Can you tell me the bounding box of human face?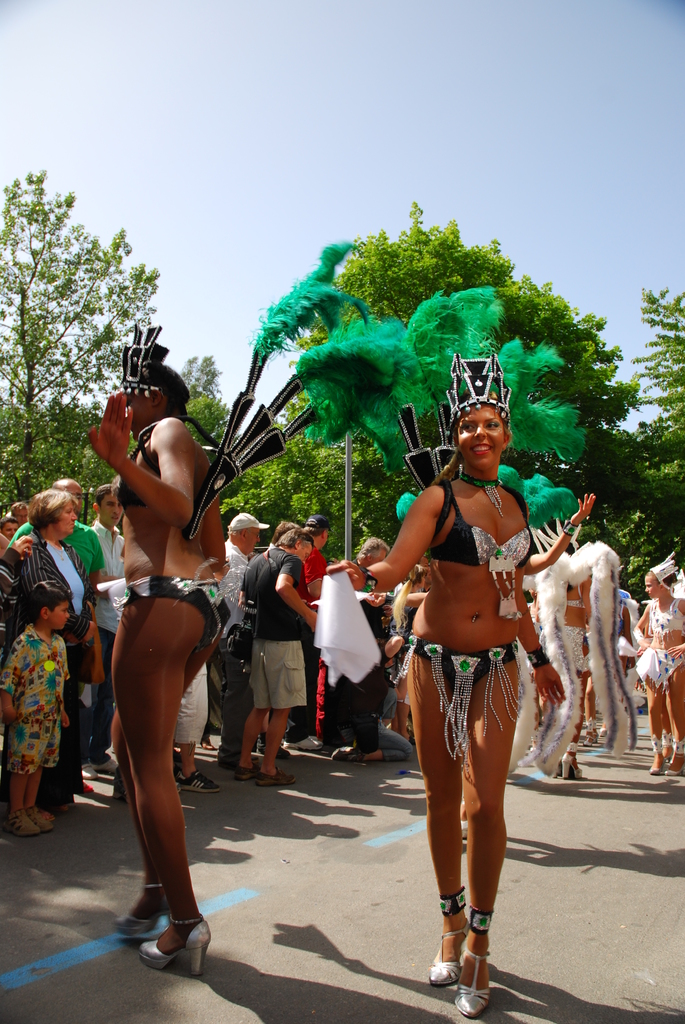
box=[100, 495, 122, 525].
